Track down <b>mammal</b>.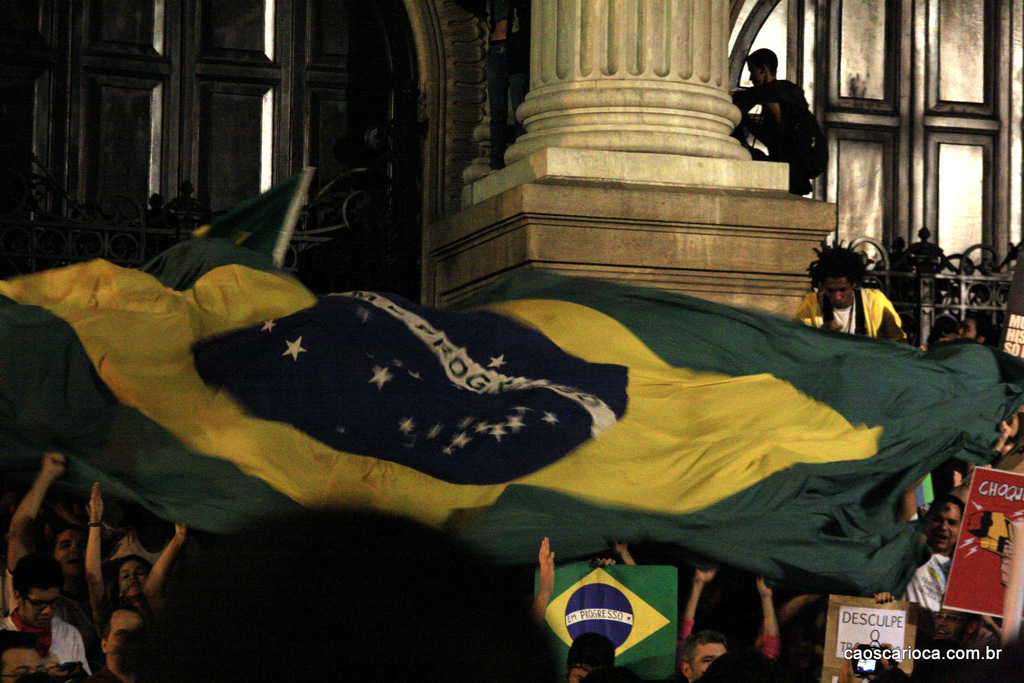
Tracked to <bbox>977, 410, 1023, 481</bbox>.
